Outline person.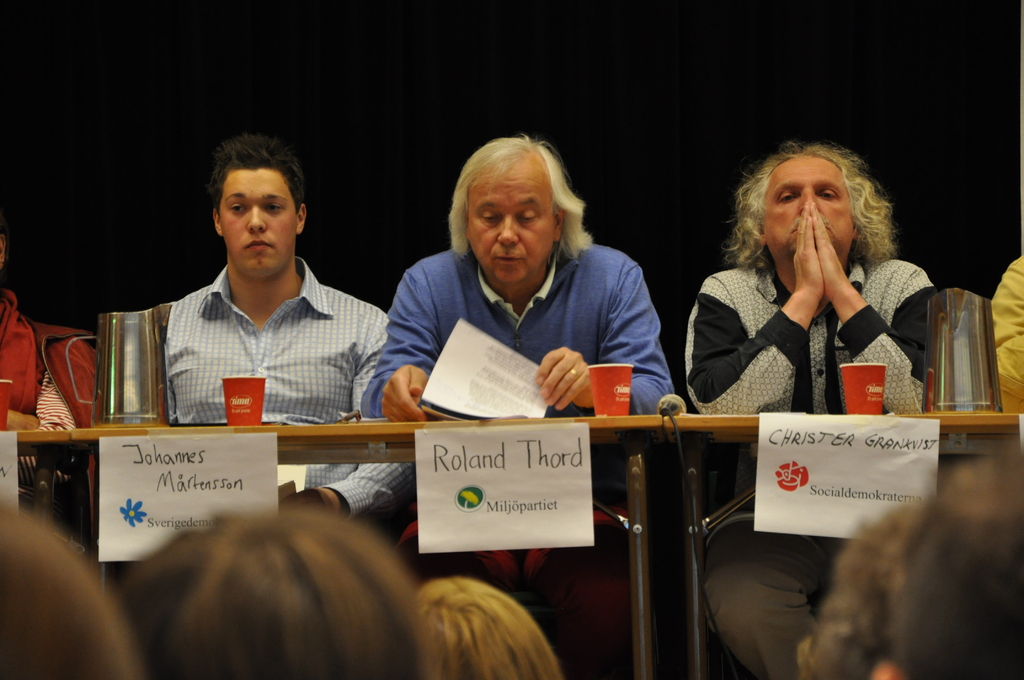
Outline: BBox(420, 575, 565, 679).
